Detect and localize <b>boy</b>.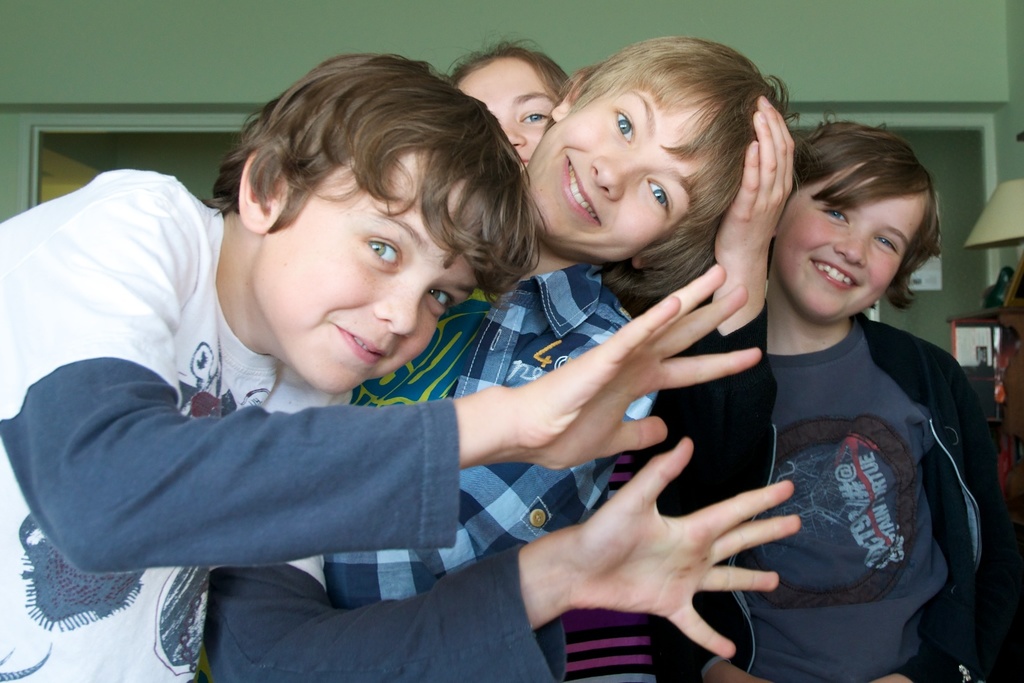
Localized at box=[624, 114, 998, 682].
